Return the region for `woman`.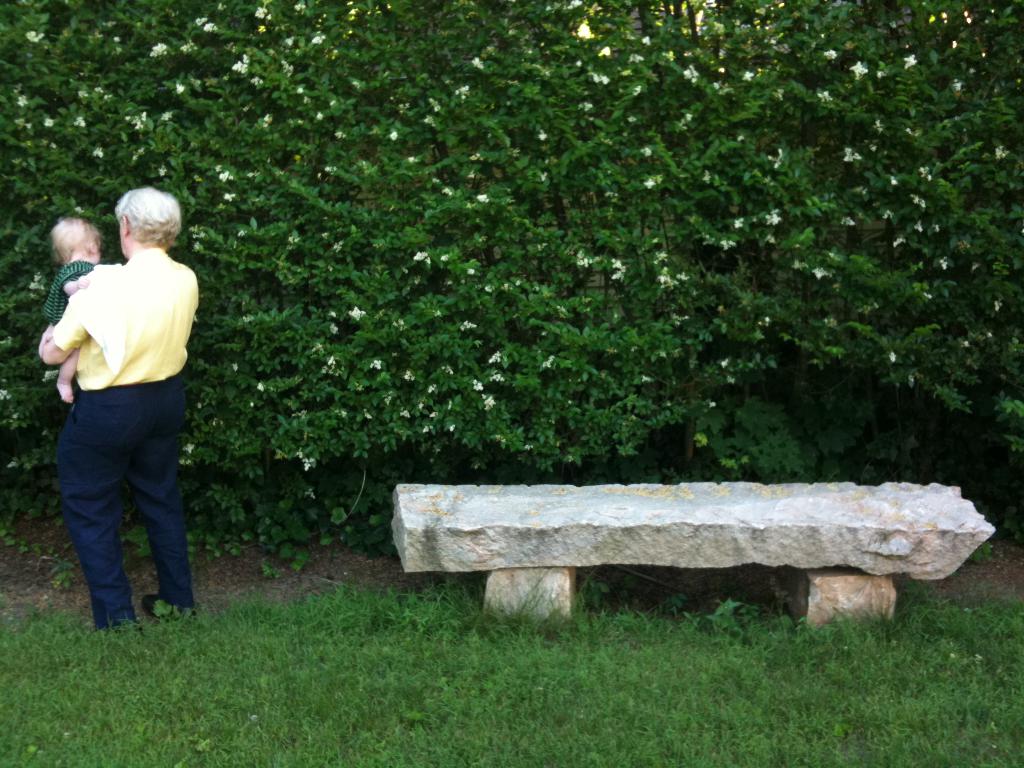
(39, 186, 217, 647).
